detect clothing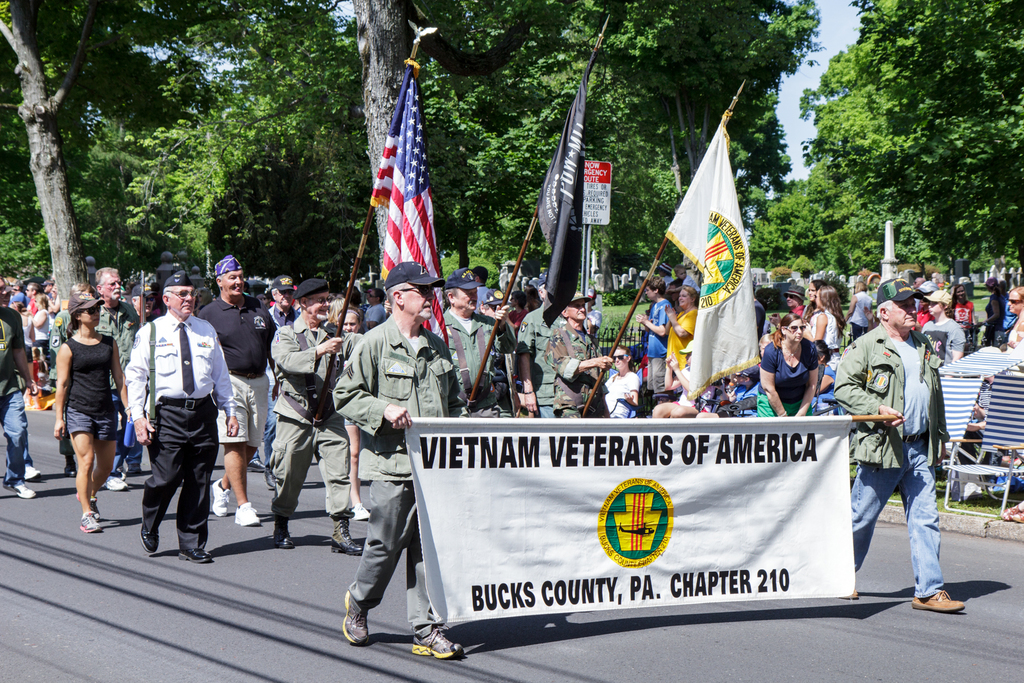
[534,318,604,432]
